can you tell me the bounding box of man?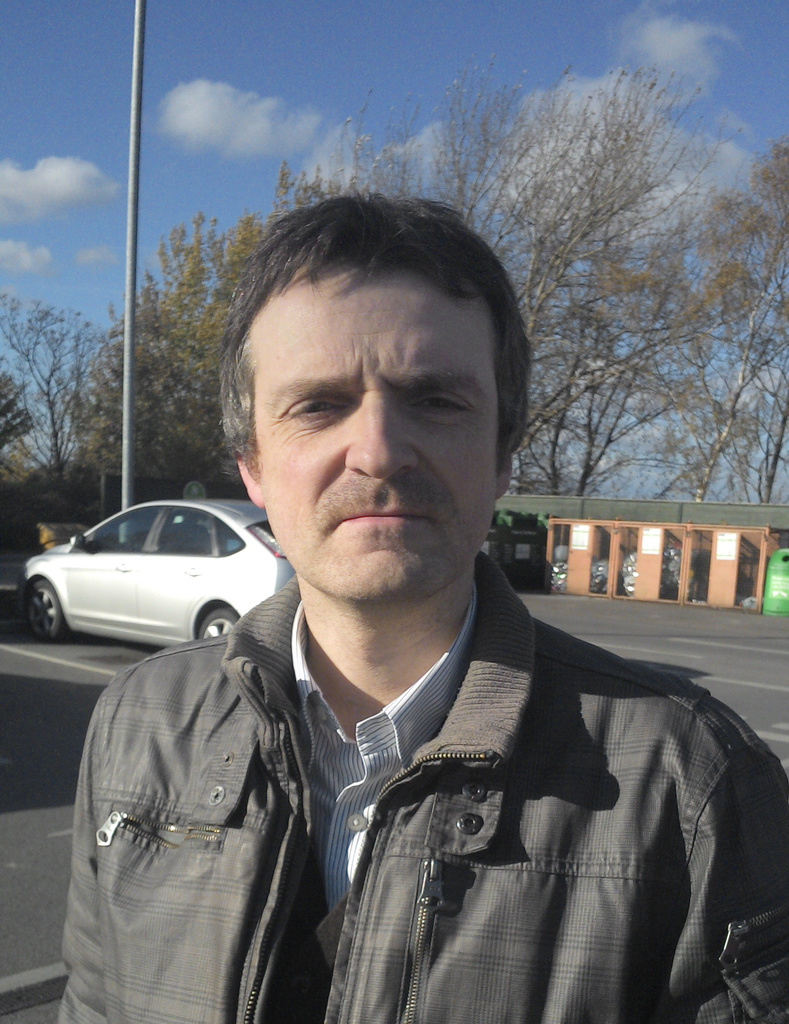
[56, 189, 788, 1023].
